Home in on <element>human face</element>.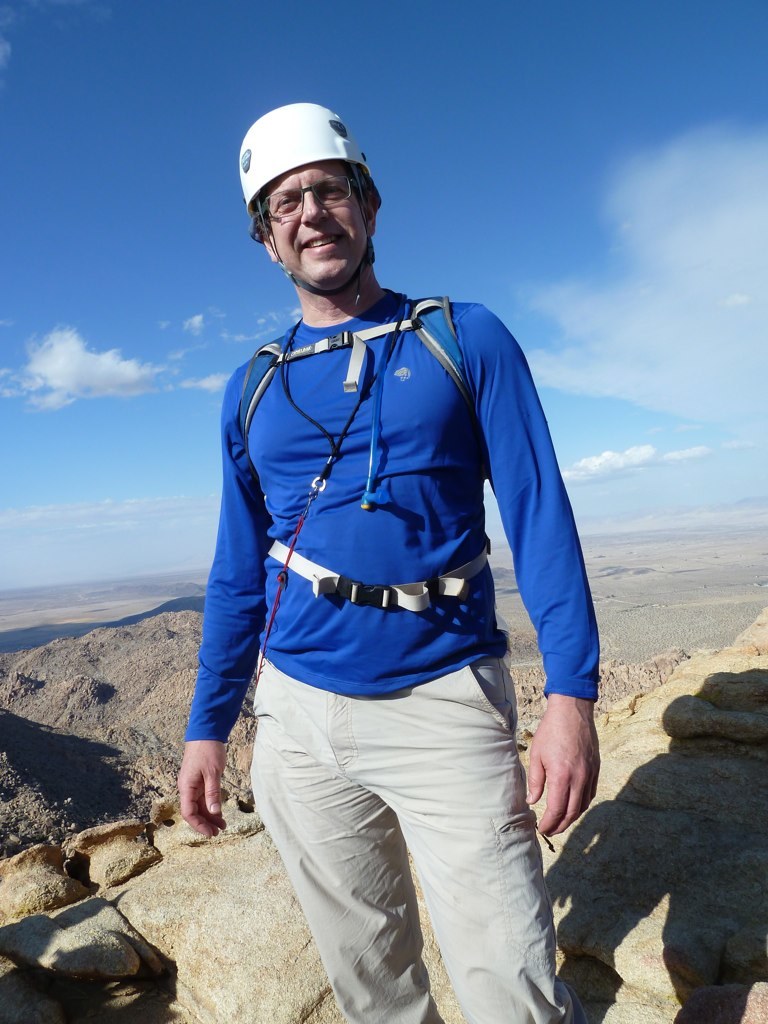
Homed in at (267,166,366,287).
